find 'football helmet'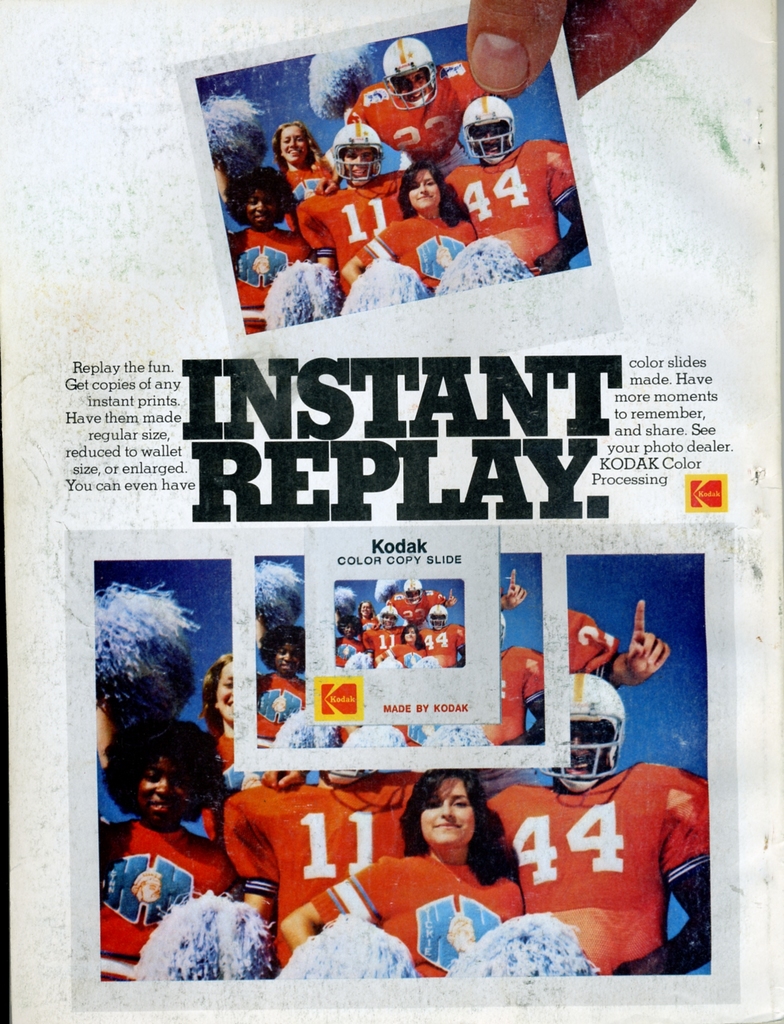
select_region(383, 37, 443, 110)
